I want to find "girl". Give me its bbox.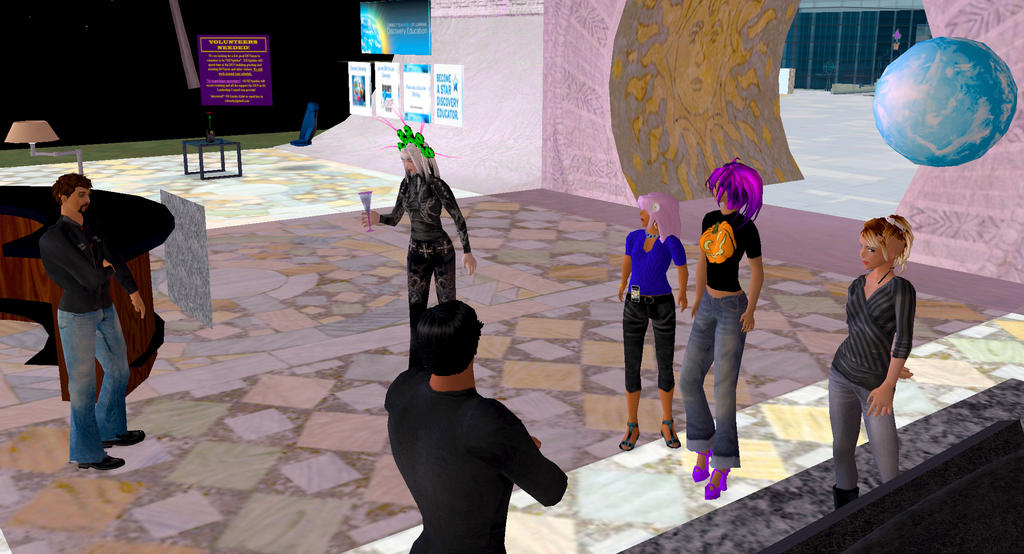
l=620, t=190, r=691, b=454.
